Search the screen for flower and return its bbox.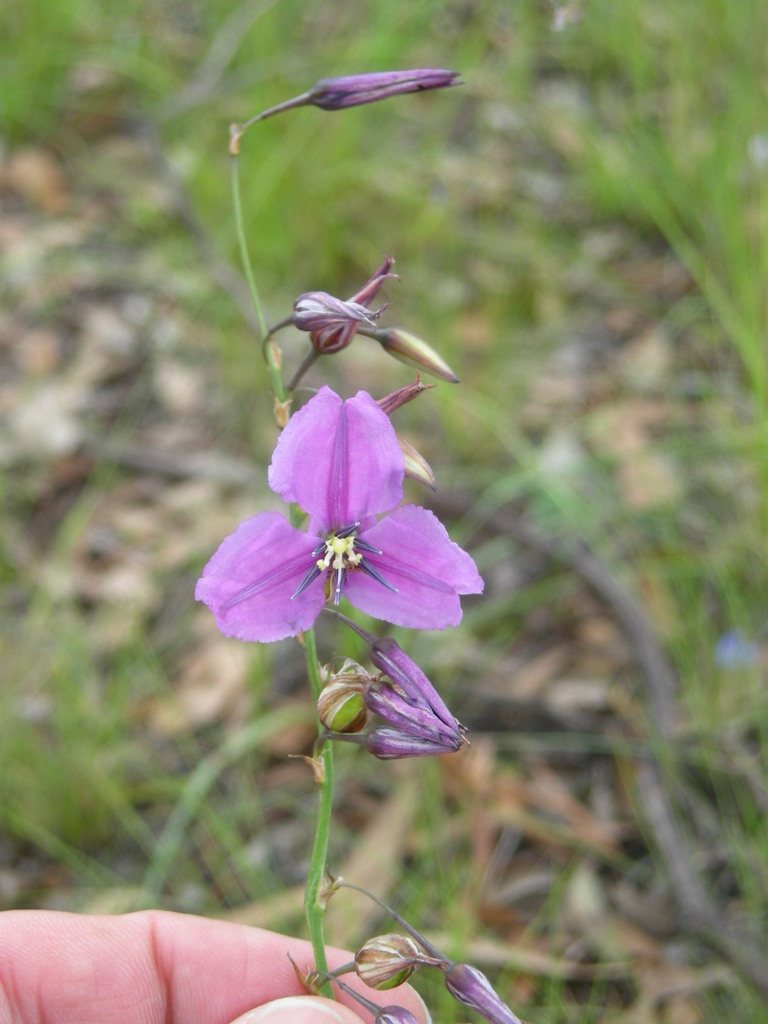
Found: region(350, 934, 450, 1008).
